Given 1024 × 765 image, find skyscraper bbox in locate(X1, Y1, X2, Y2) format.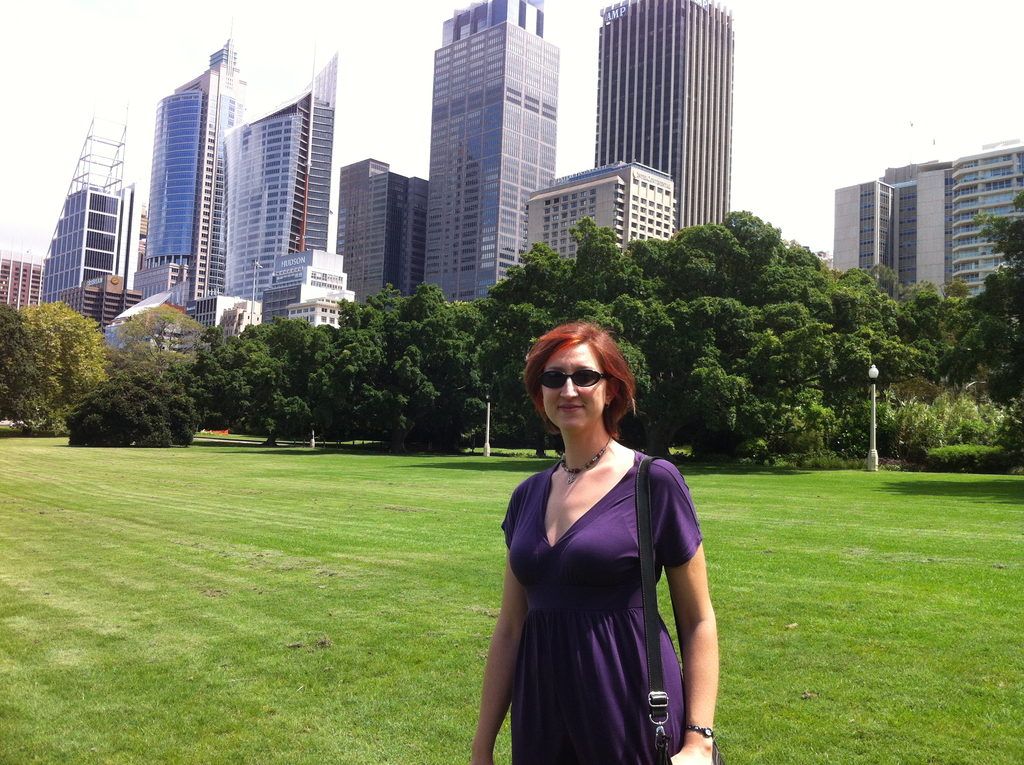
locate(333, 153, 434, 312).
